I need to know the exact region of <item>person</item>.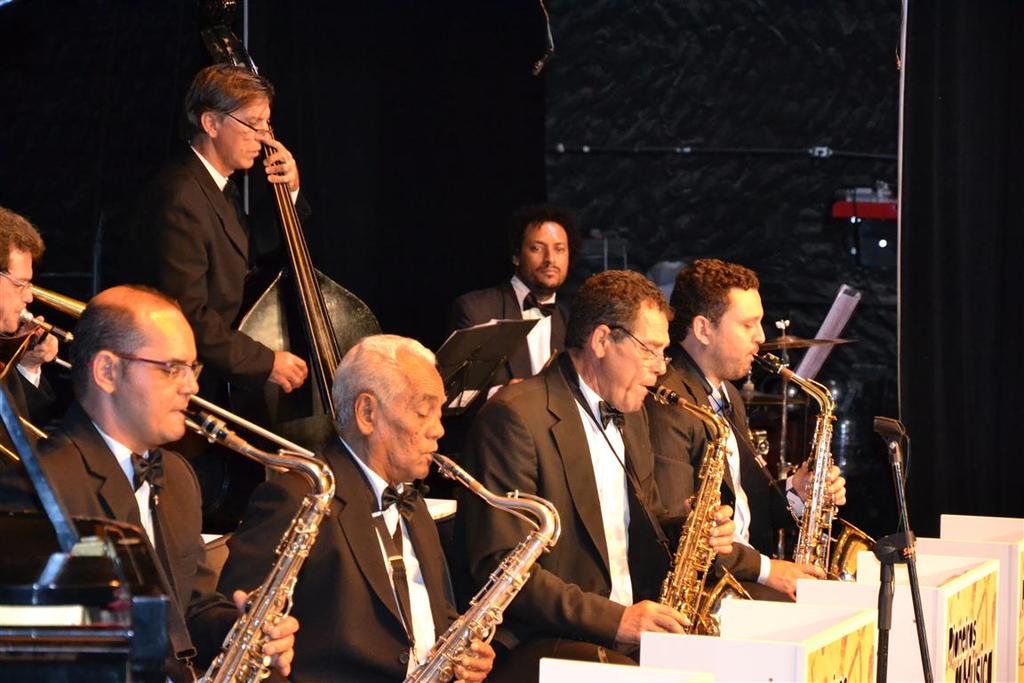
Region: box(641, 256, 846, 602).
